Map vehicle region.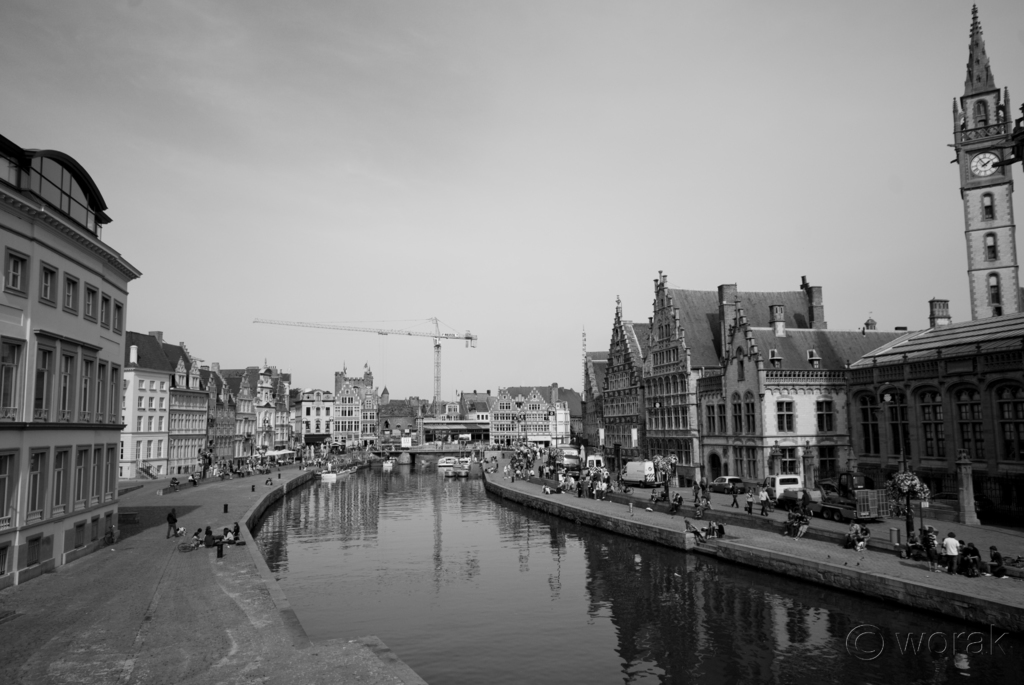
Mapped to bbox=[762, 469, 869, 521].
